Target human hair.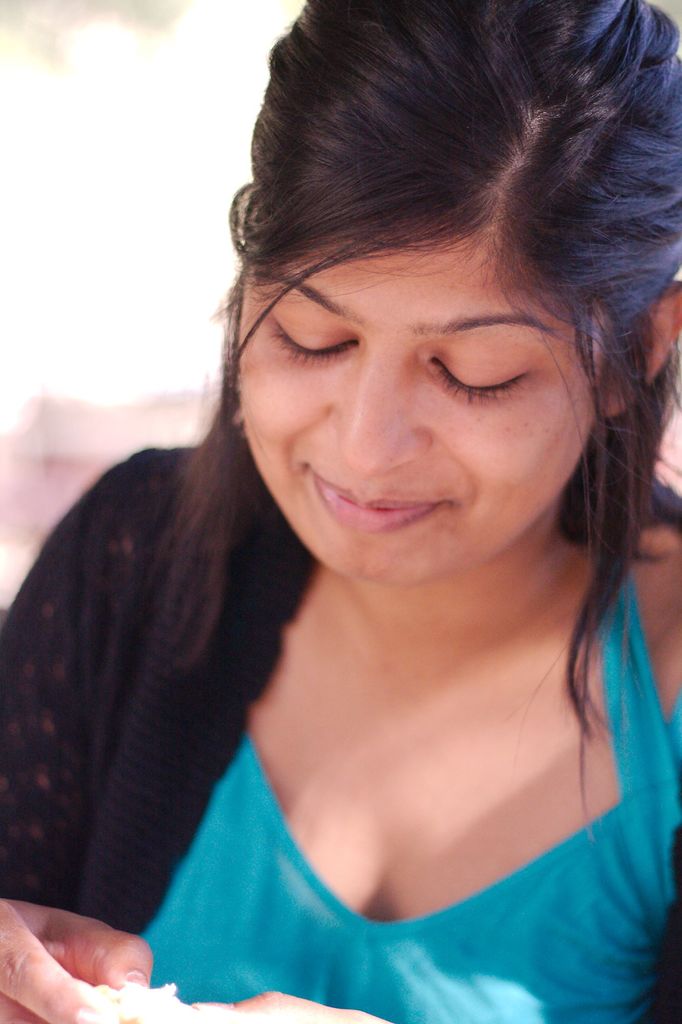
Target region: 129:0:681:742.
